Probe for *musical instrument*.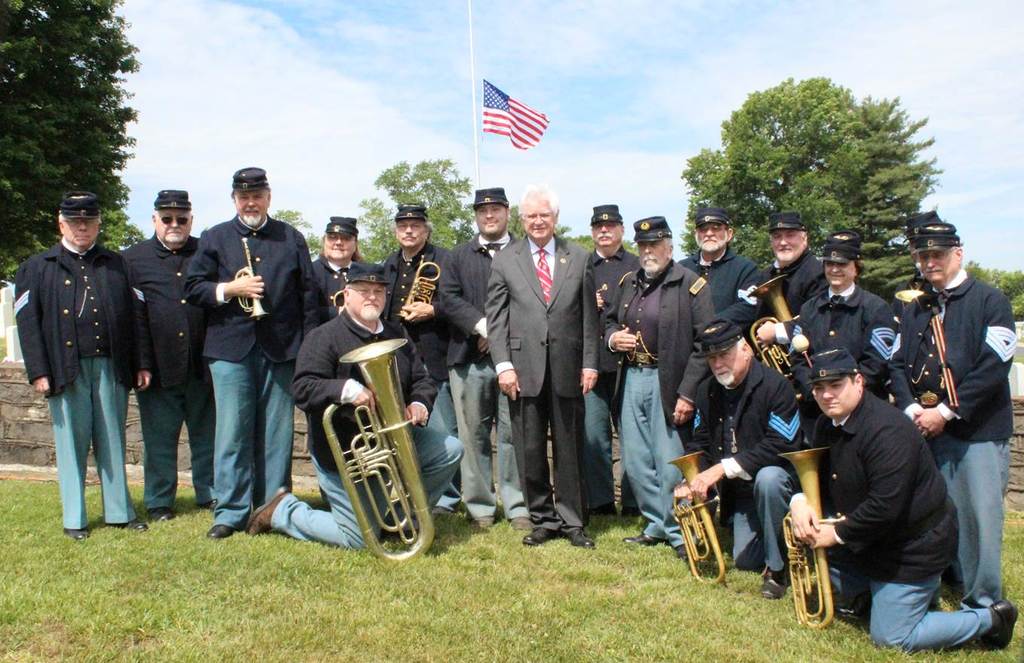
Probe result: crop(230, 231, 269, 320).
